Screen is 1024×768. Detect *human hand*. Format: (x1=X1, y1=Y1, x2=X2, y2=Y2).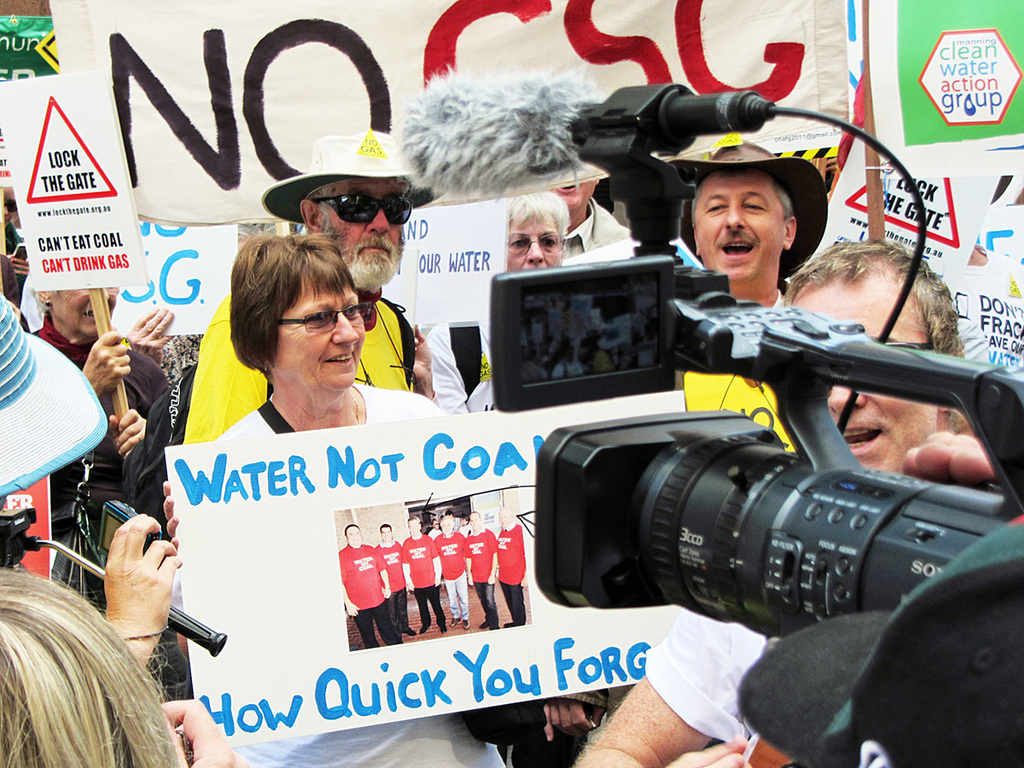
(x1=80, y1=328, x2=135, y2=398).
